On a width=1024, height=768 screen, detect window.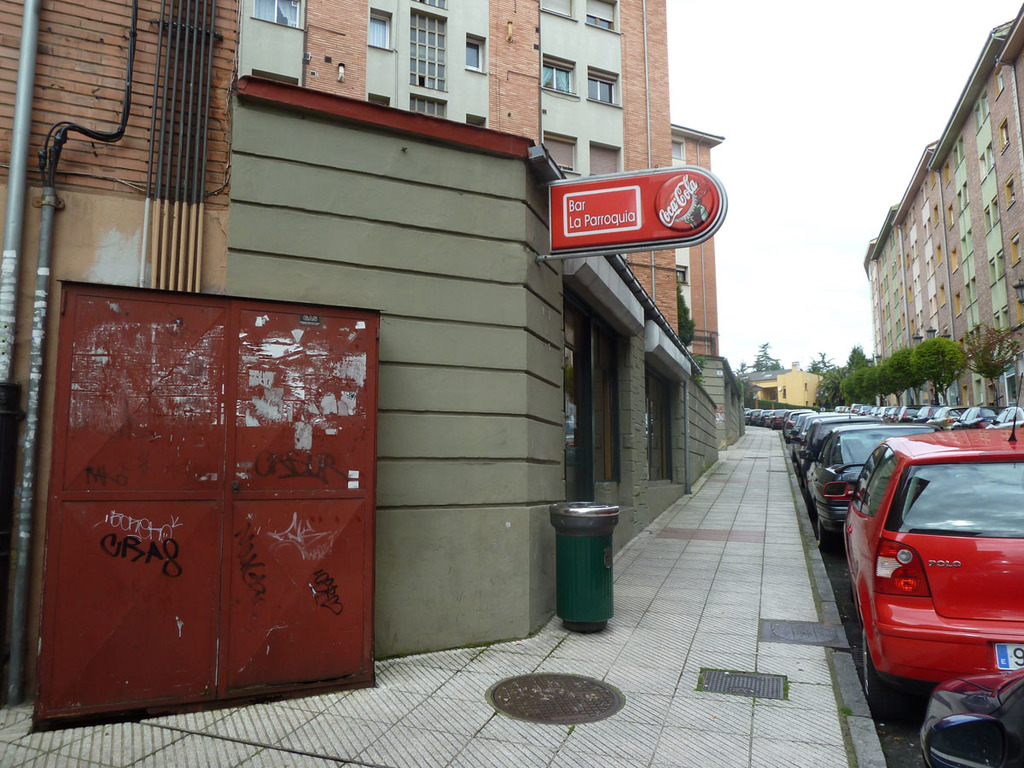
[x1=255, y1=0, x2=307, y2=34].
